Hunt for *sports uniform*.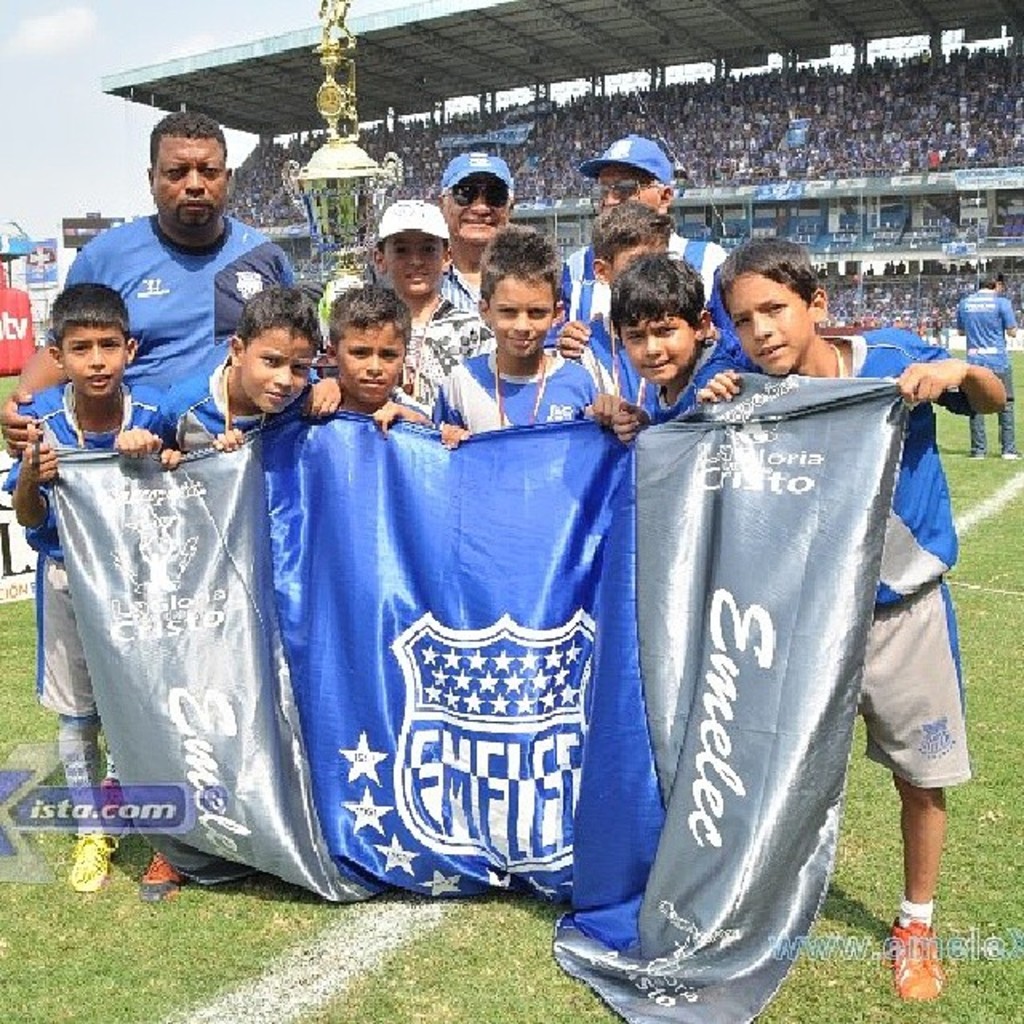
Hunted down at x1=557, y1=222, x2=733, y2=373.
